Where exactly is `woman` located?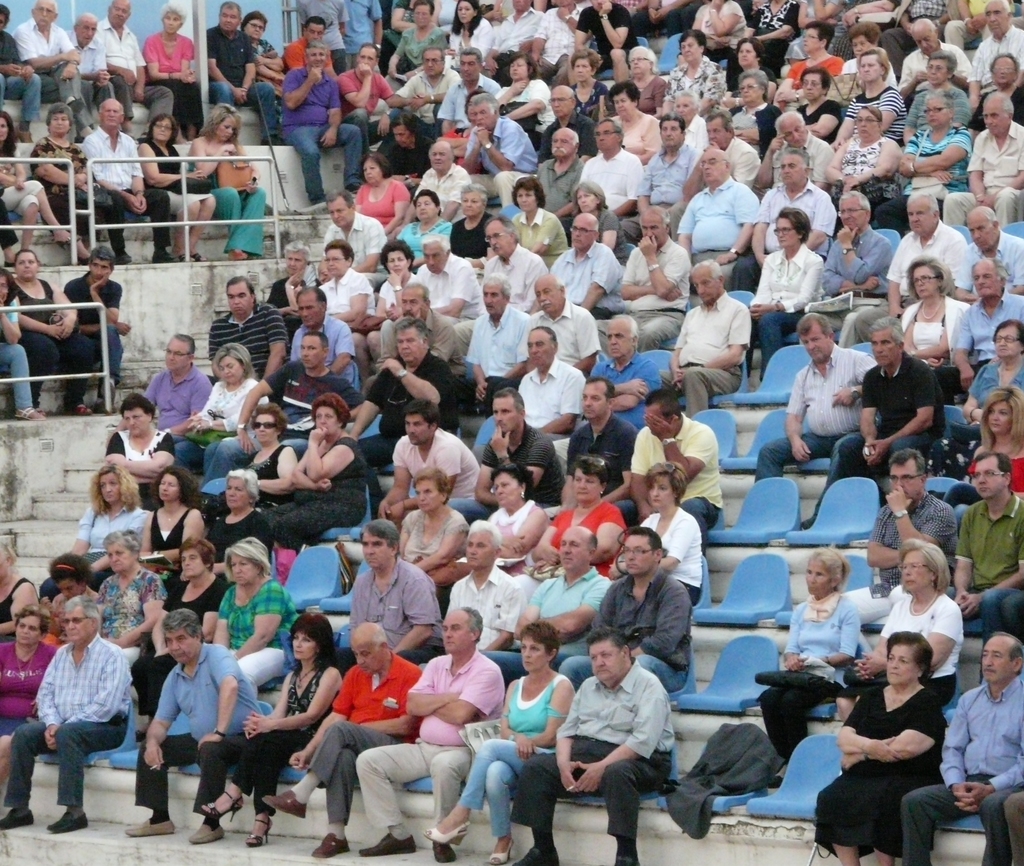
Its bounding box is bbox(771, 18, 847, 110).
